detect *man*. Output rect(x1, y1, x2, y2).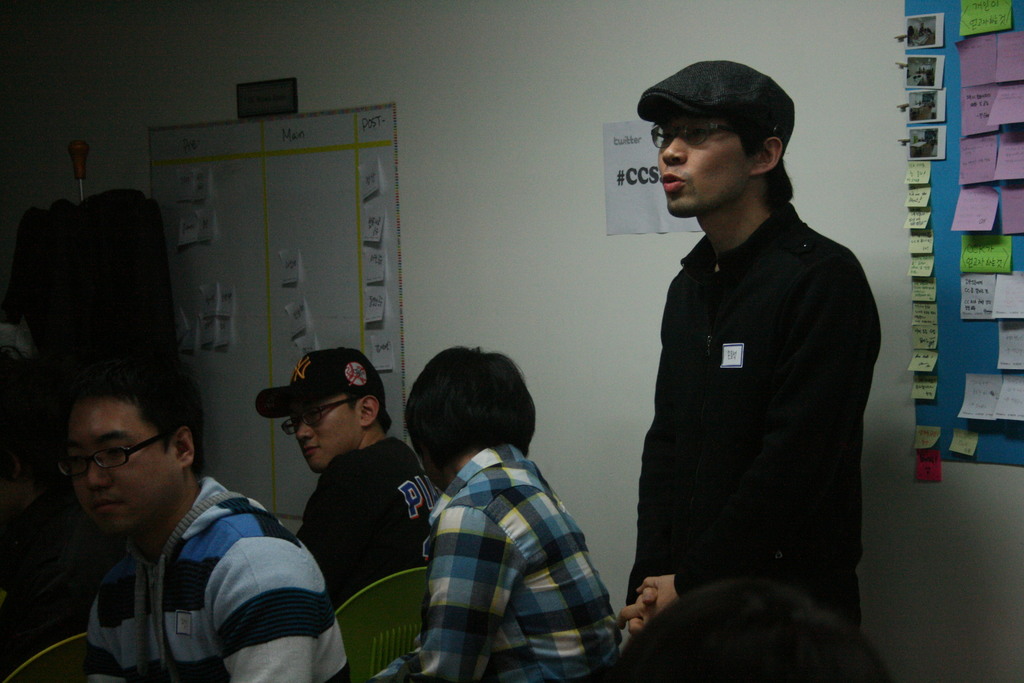
rect(59, 368, 346, 682).
